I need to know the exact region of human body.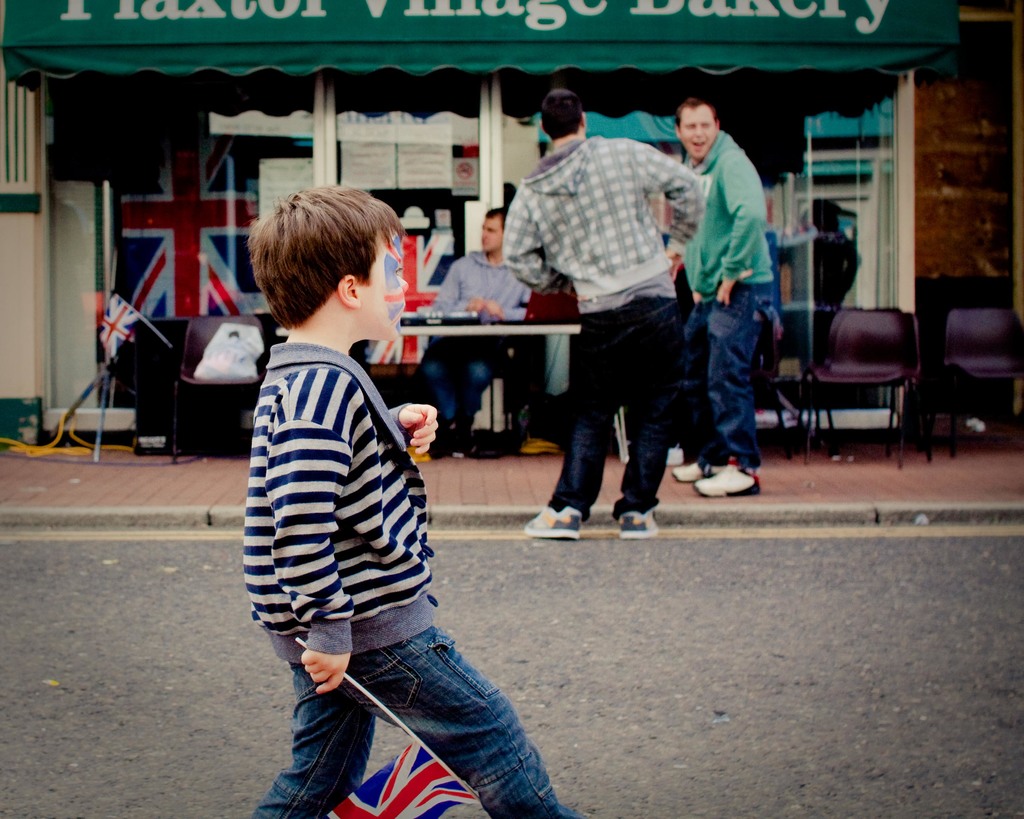
Region: box(246, 188, 590, 818).
